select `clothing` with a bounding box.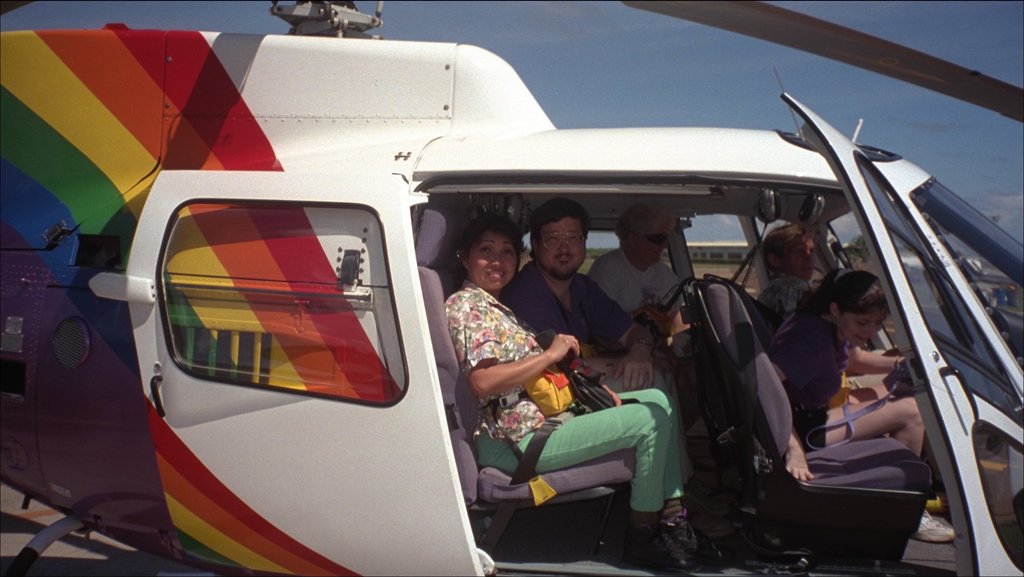
751 287 819 330.
